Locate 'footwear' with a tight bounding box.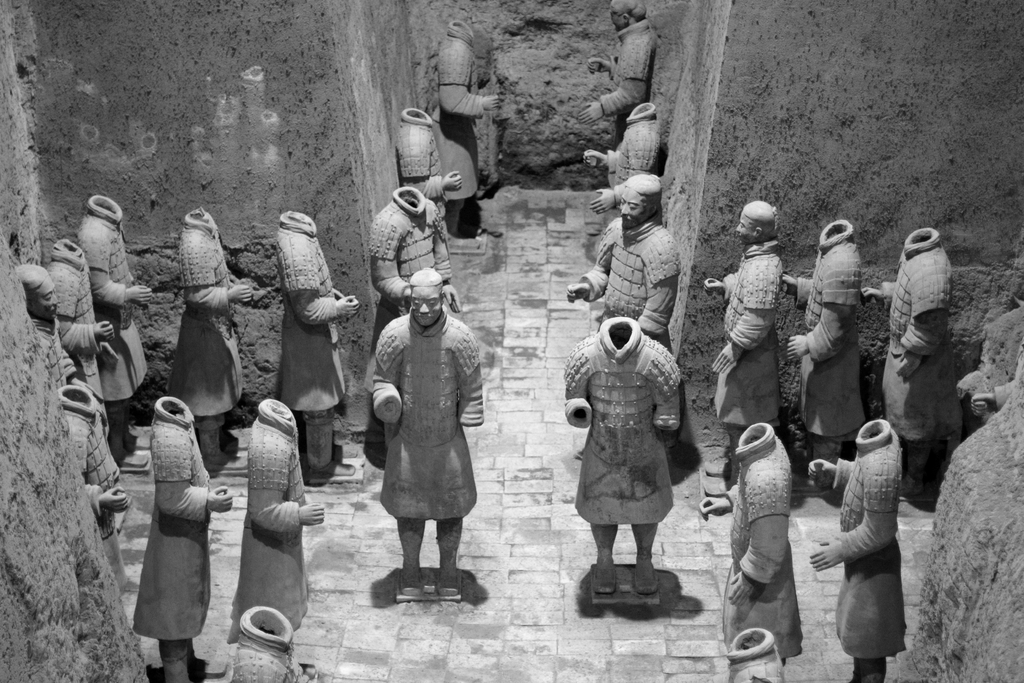
(634, 564, 658, 596).
